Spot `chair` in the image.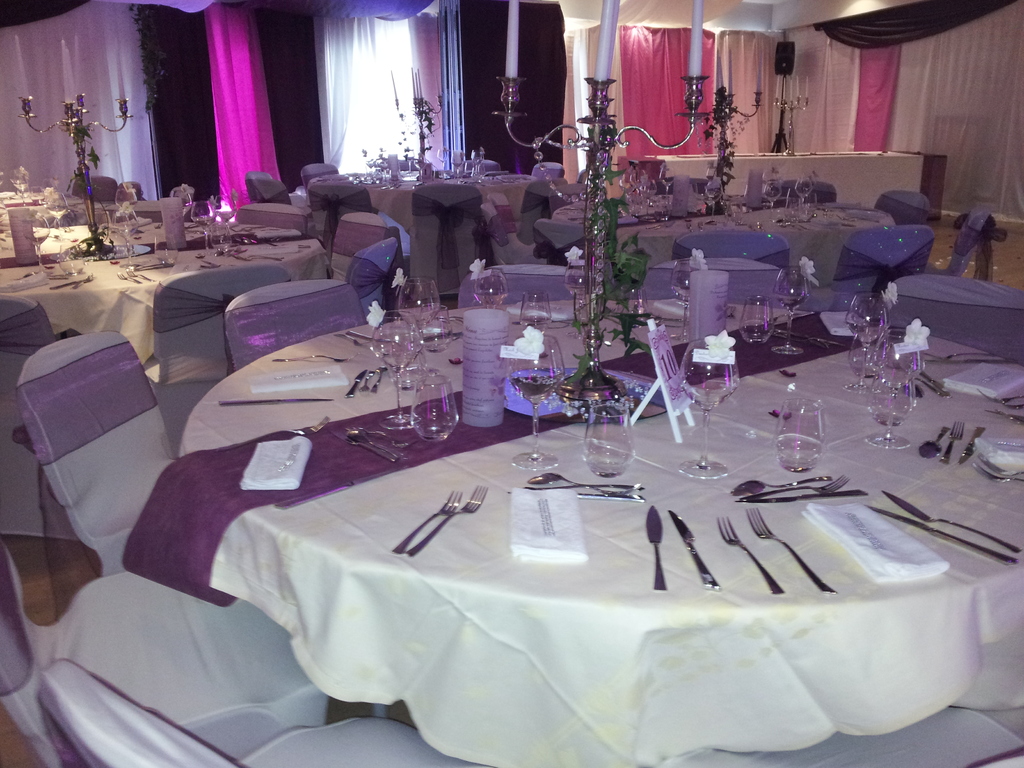
`chair` found at rect(875, 188, 934, 227).
